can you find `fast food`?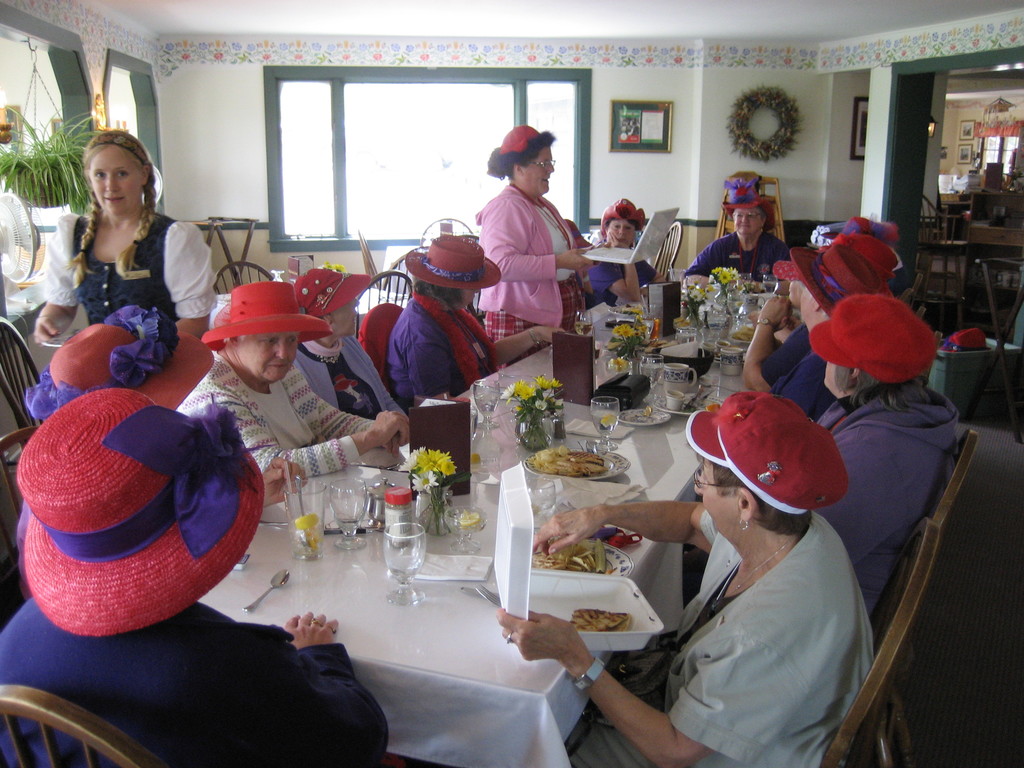
Yes, bounding box: rect(575, 598, 633, 632).
